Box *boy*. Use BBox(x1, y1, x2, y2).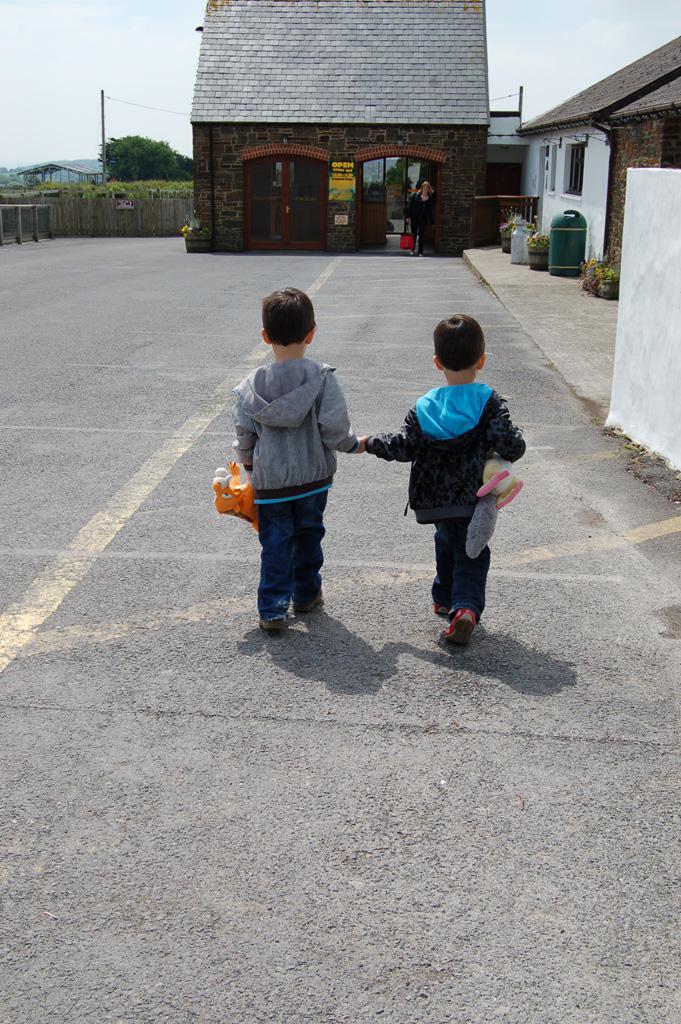
BBox(358, 309, 528, 646).
